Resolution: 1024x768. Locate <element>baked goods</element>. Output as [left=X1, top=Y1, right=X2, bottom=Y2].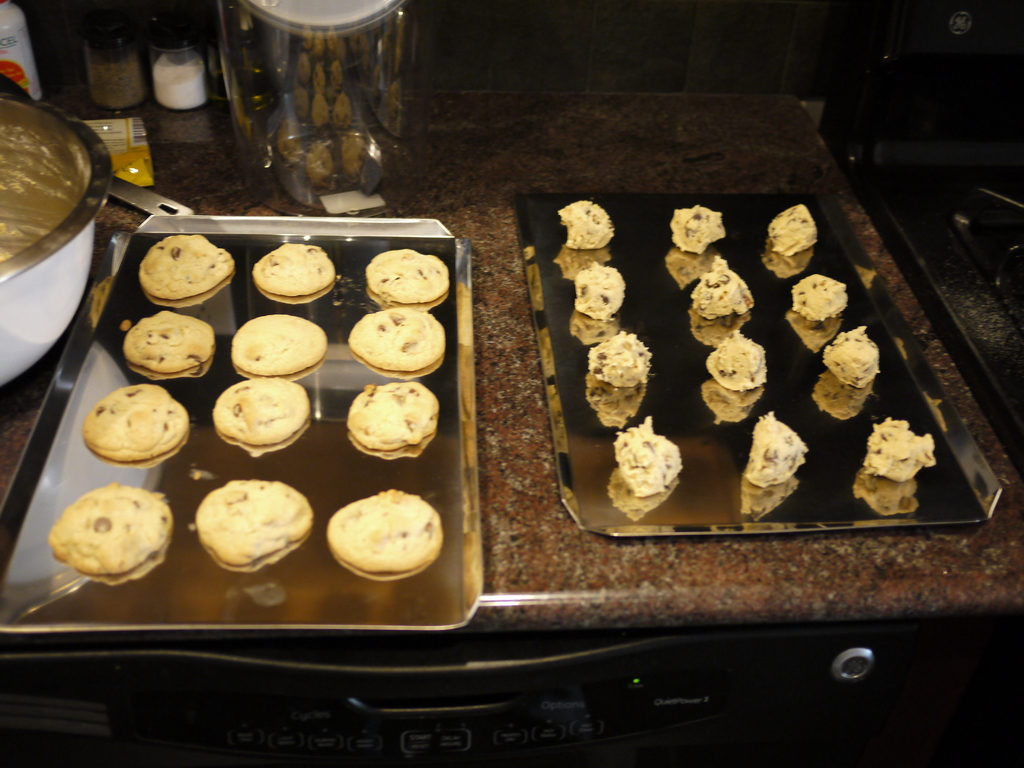
[left=555, top=198, right=614, bottom=247].
